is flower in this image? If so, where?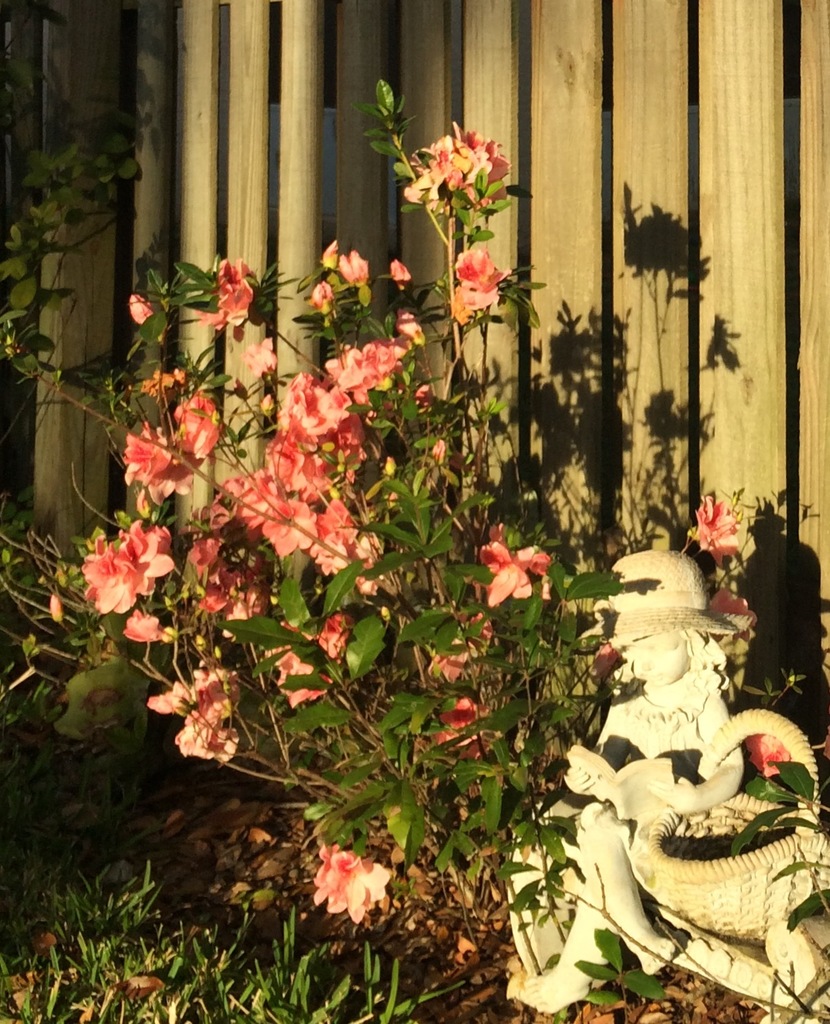
Yes, at x1=308, y1=849, x2=407, y2=939.
